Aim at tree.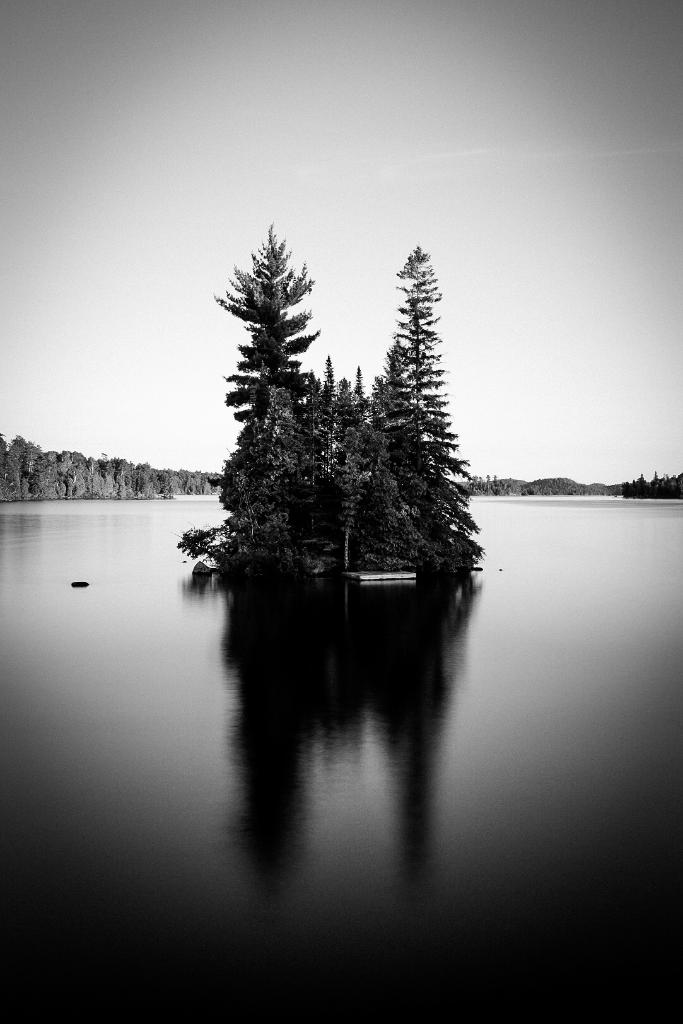
Aimed at {"x1": 238, "y1": 350, "x2": 370, "y2": 566}.
